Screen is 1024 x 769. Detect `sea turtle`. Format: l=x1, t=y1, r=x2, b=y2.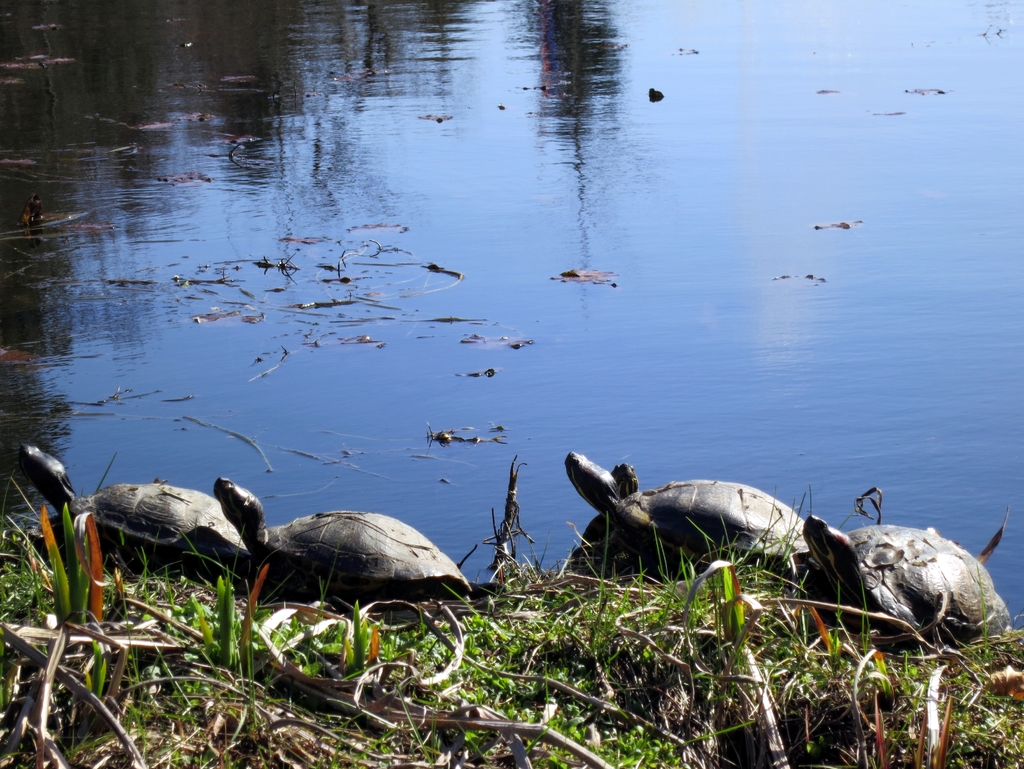
l=212, t=474, r=472, b=621.
